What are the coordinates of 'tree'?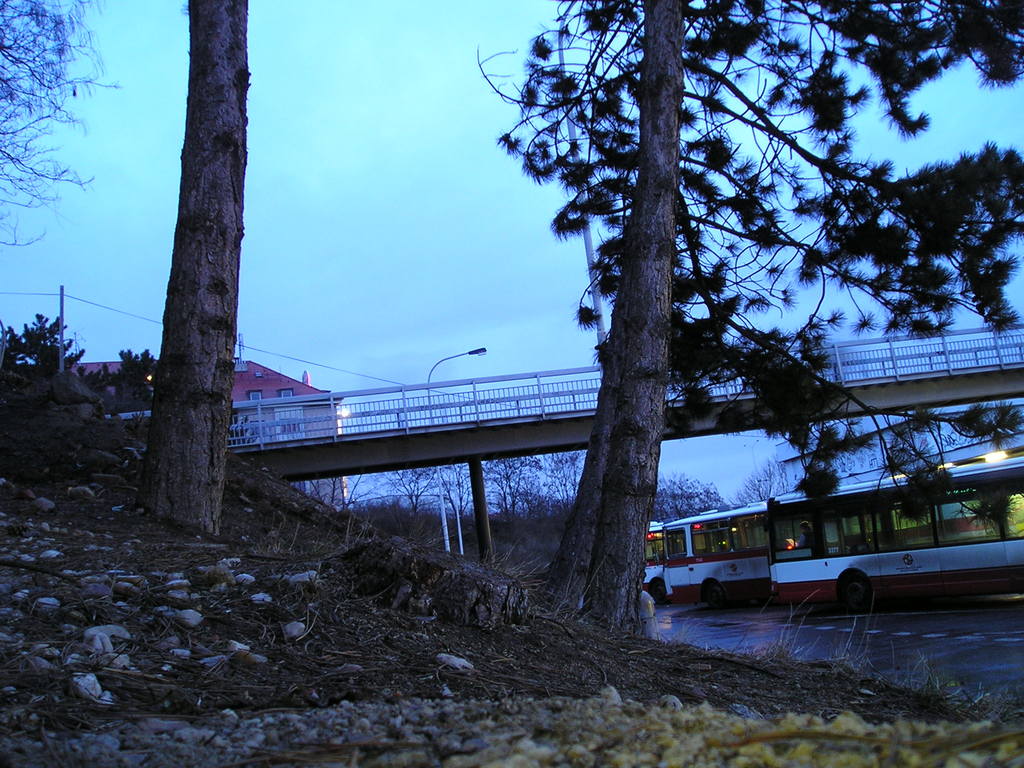
<bbox>83, 348, 153, 423</bbox>.
